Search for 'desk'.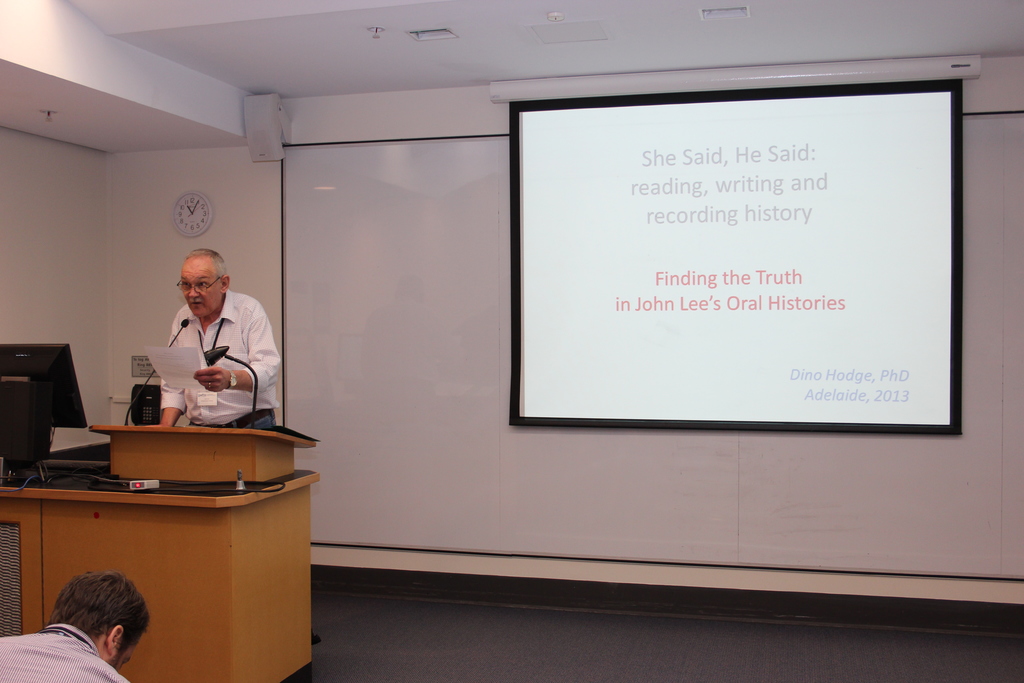
Found at BBox(1, 410, 308, 668).
